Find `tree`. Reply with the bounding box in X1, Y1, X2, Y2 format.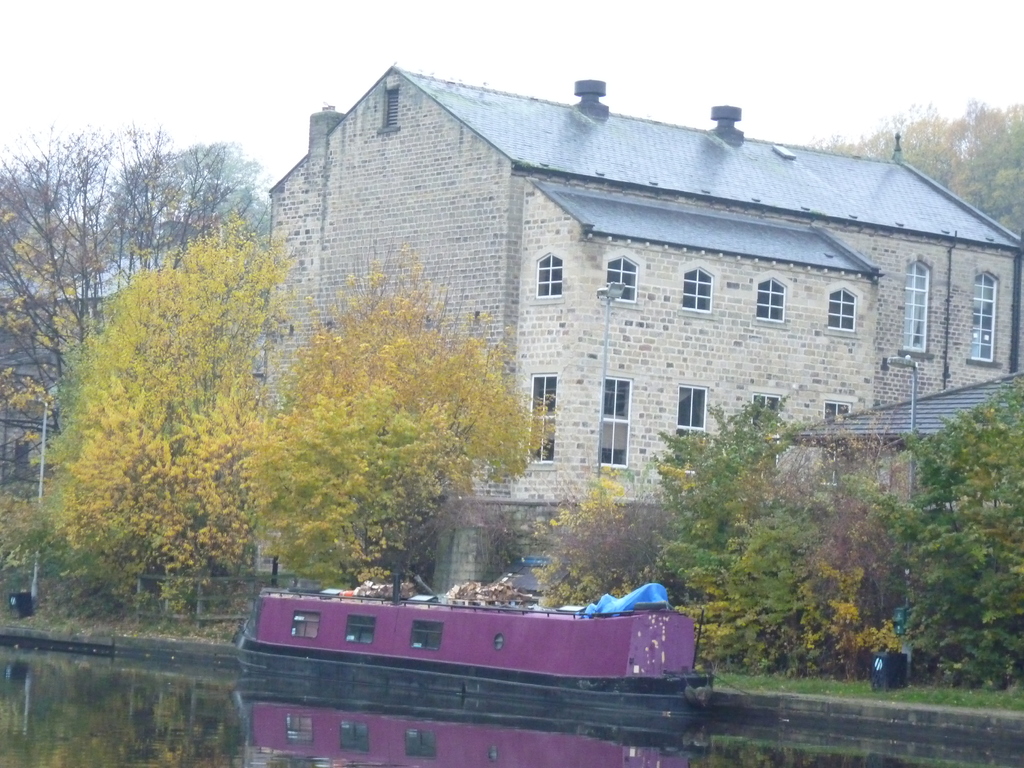
893, 387, 1023, 689.
